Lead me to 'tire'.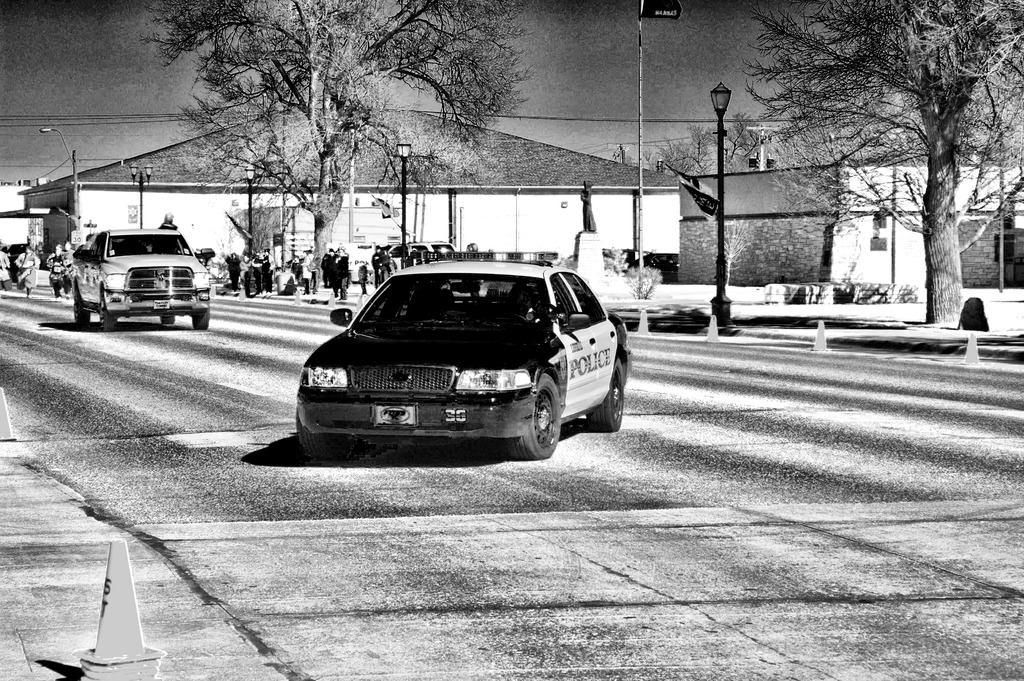
Lead to bbox=[99, 298, 116, 331].
